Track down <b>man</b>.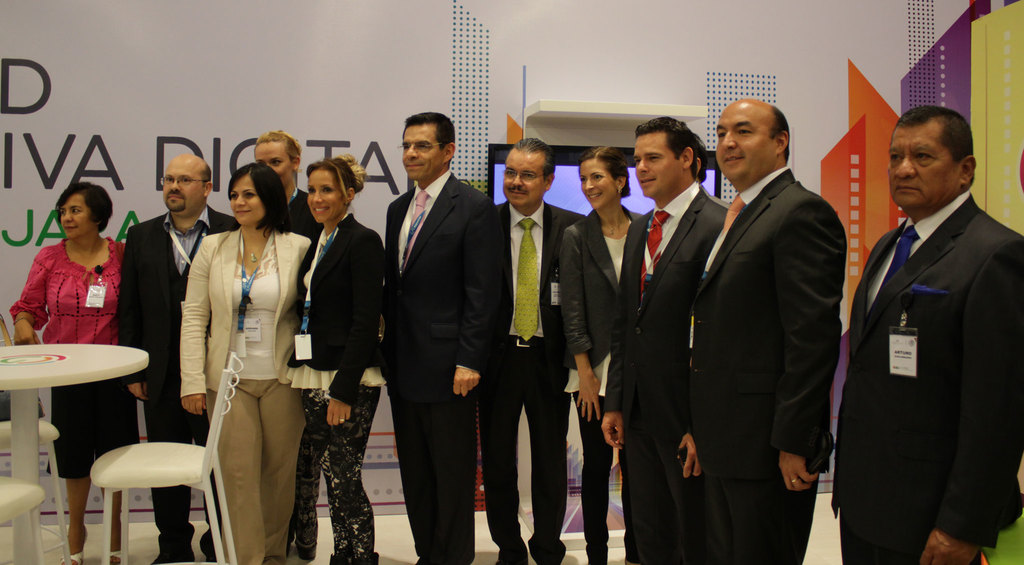
Tracked to [381, 113, 506, 564].
